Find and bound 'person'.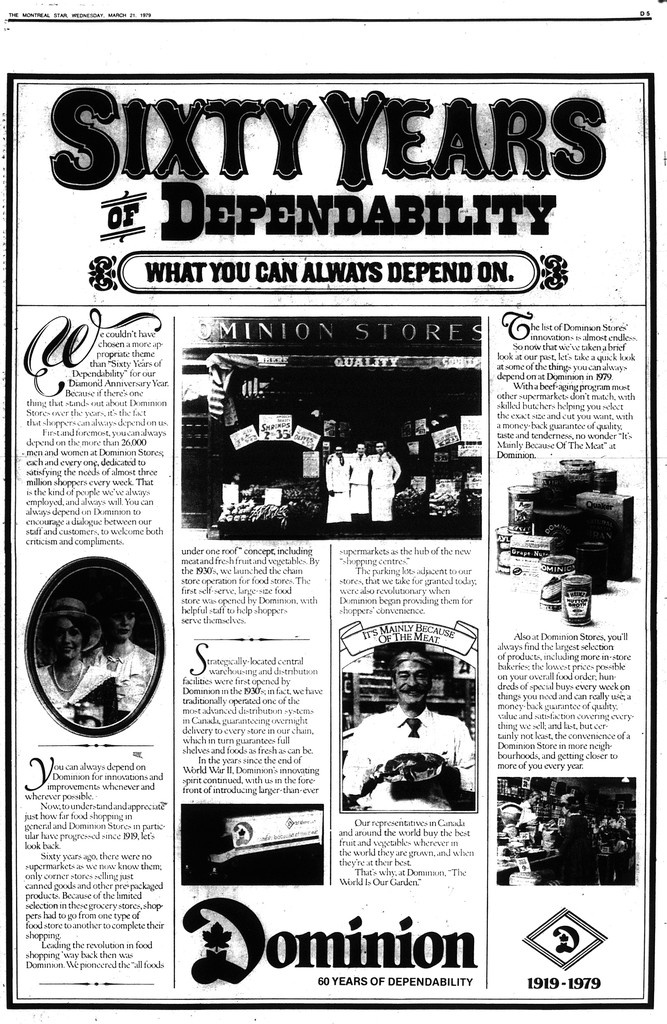
Bound: <bbox>34, 599, 118, 725</bbox>.
